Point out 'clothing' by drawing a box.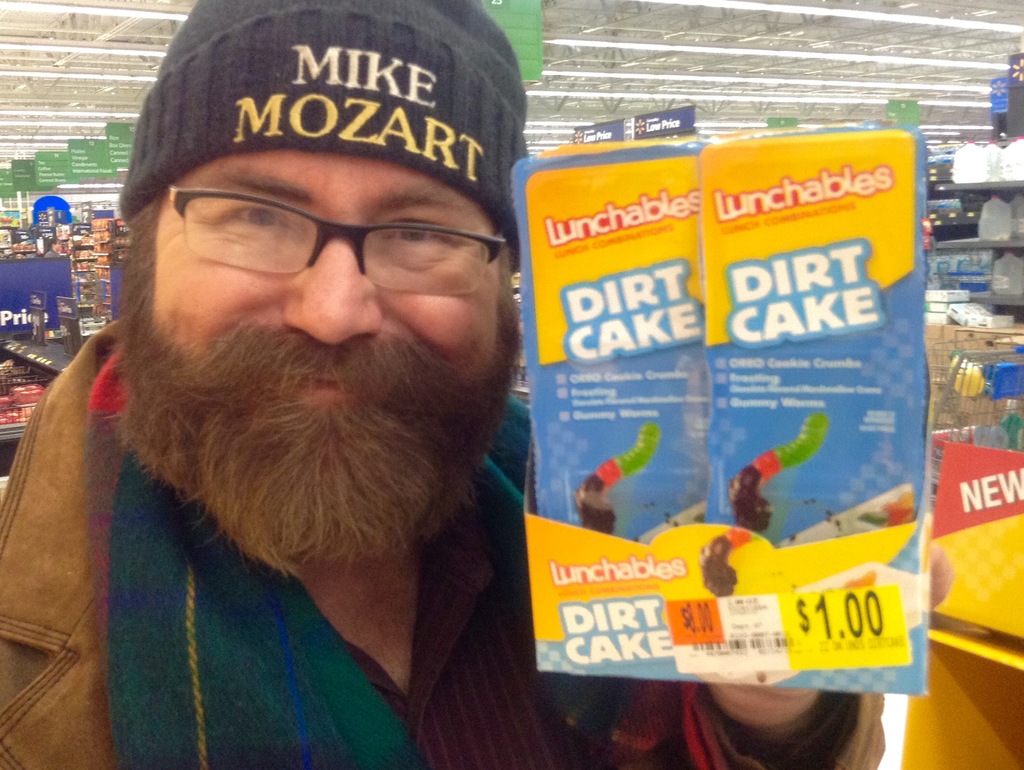
x1=1, y1=319, x2=888, y2=766.
